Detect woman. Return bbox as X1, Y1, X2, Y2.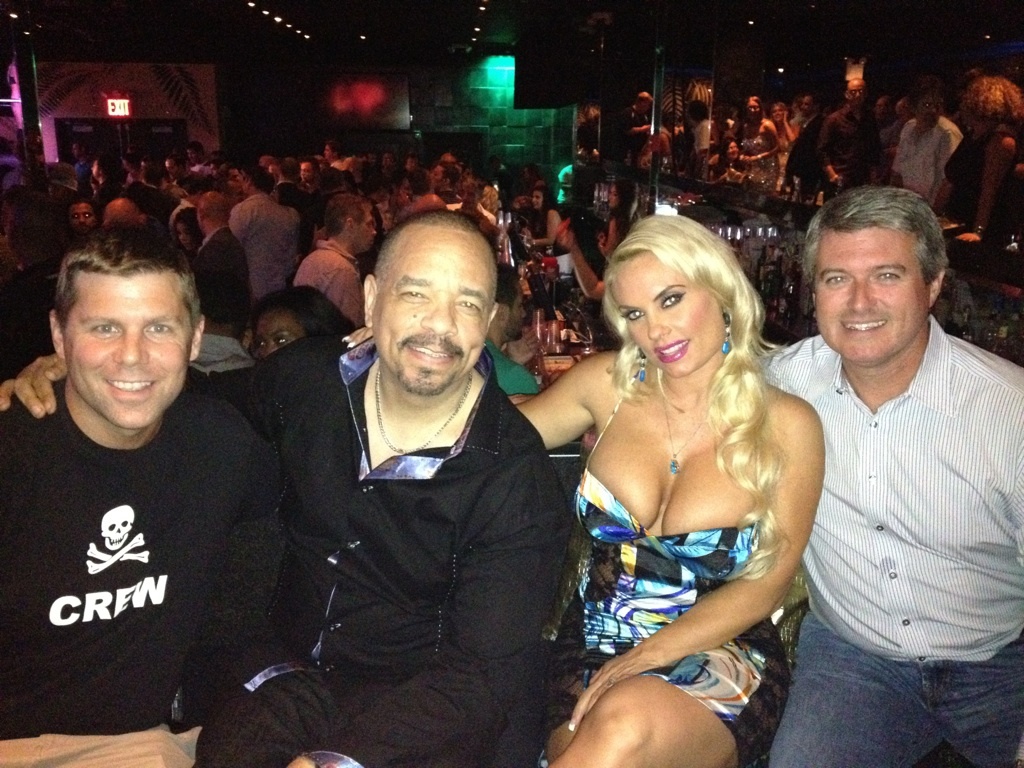
767, 101, 797, 145.
